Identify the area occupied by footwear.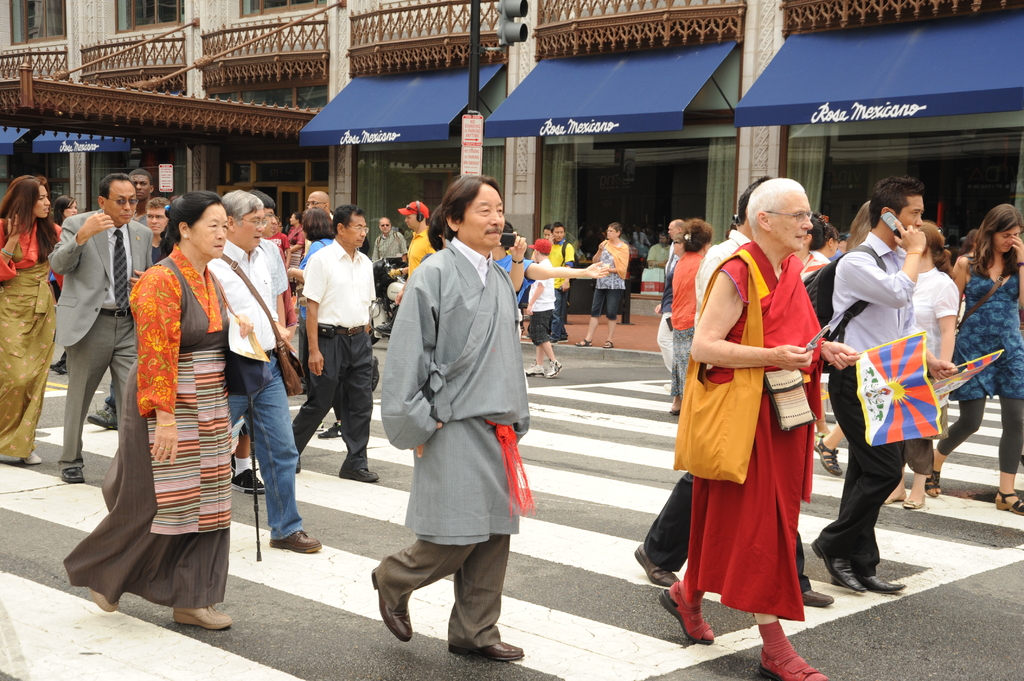
Area: x1=95, y1=577, x2=112, y2=609.
